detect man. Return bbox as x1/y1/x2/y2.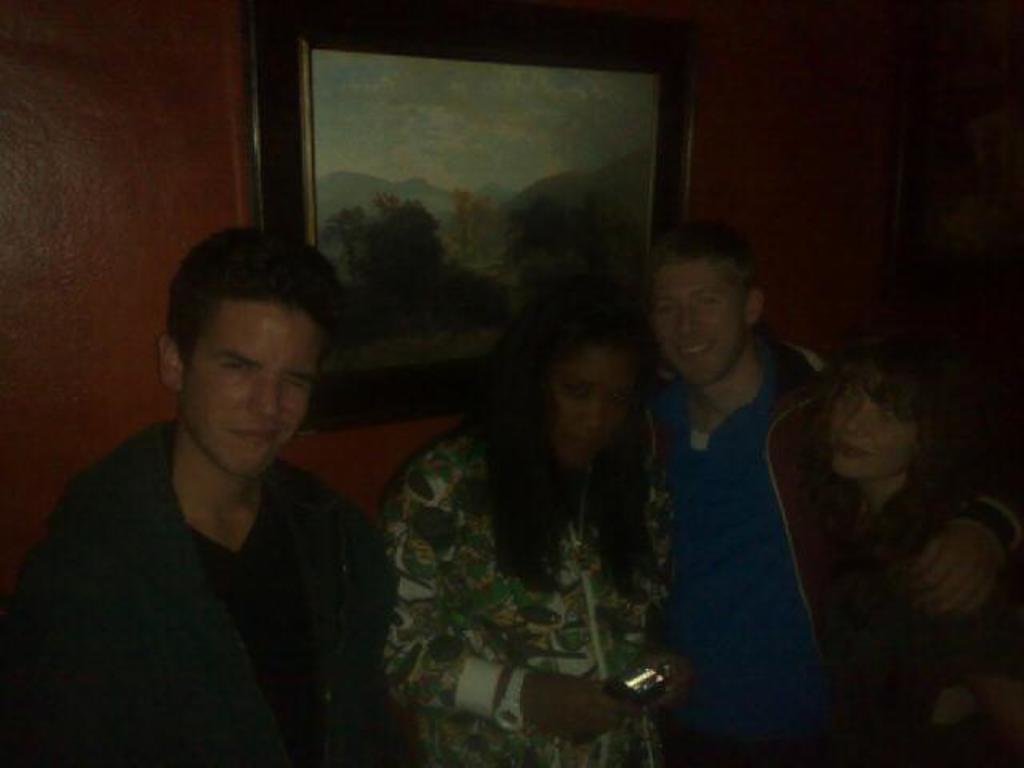
26/235/405/747.
